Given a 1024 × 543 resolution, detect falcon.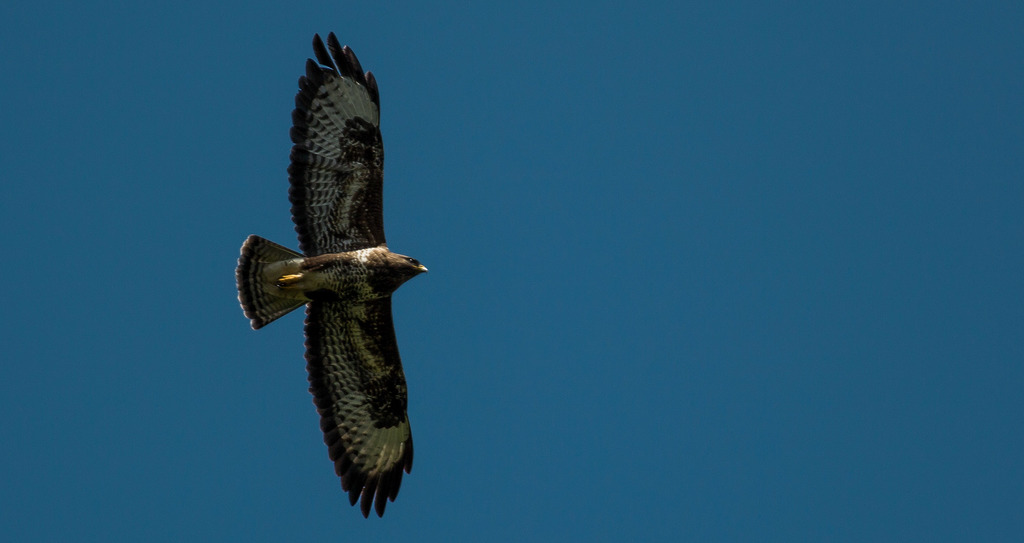
225,35,430,527.
